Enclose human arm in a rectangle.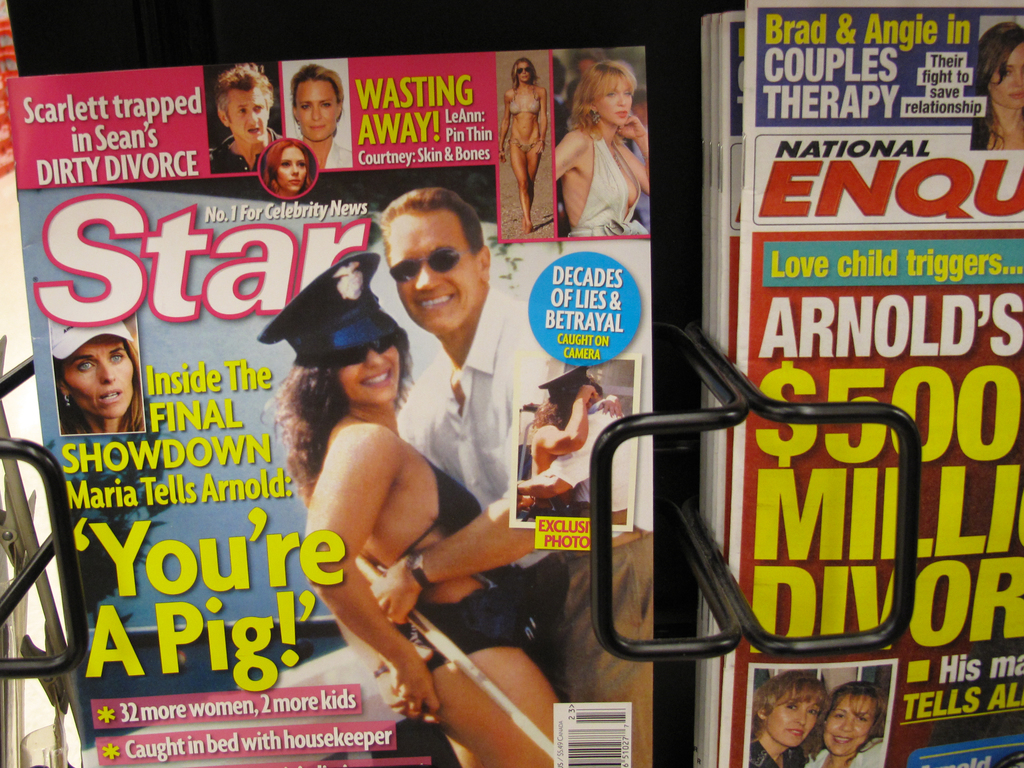
left=337, top=620, right=429, bottom=719.
